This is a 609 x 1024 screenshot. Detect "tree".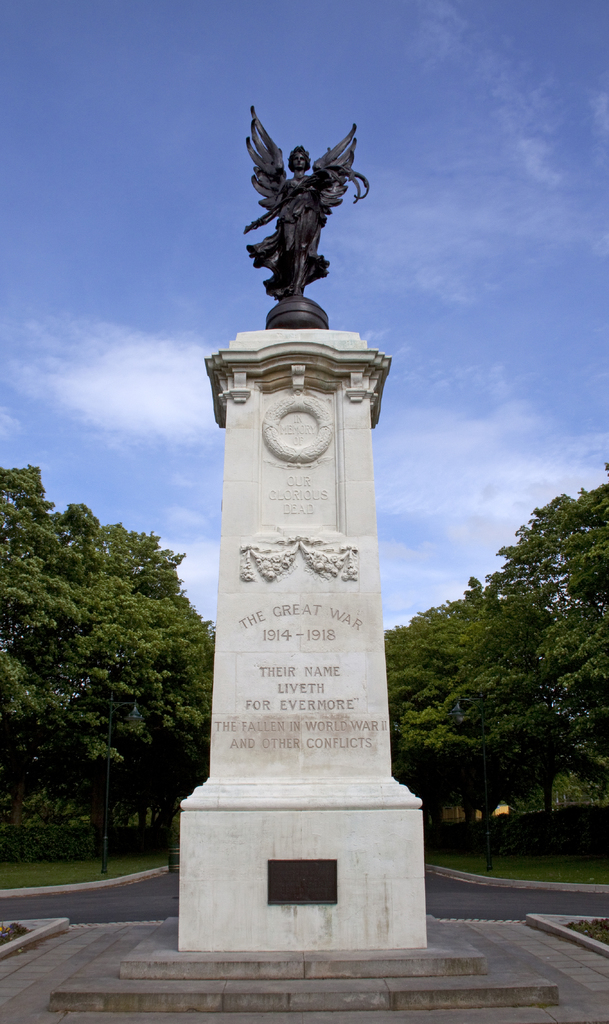
x1=377, y1=572, x2=554, y2=865.
